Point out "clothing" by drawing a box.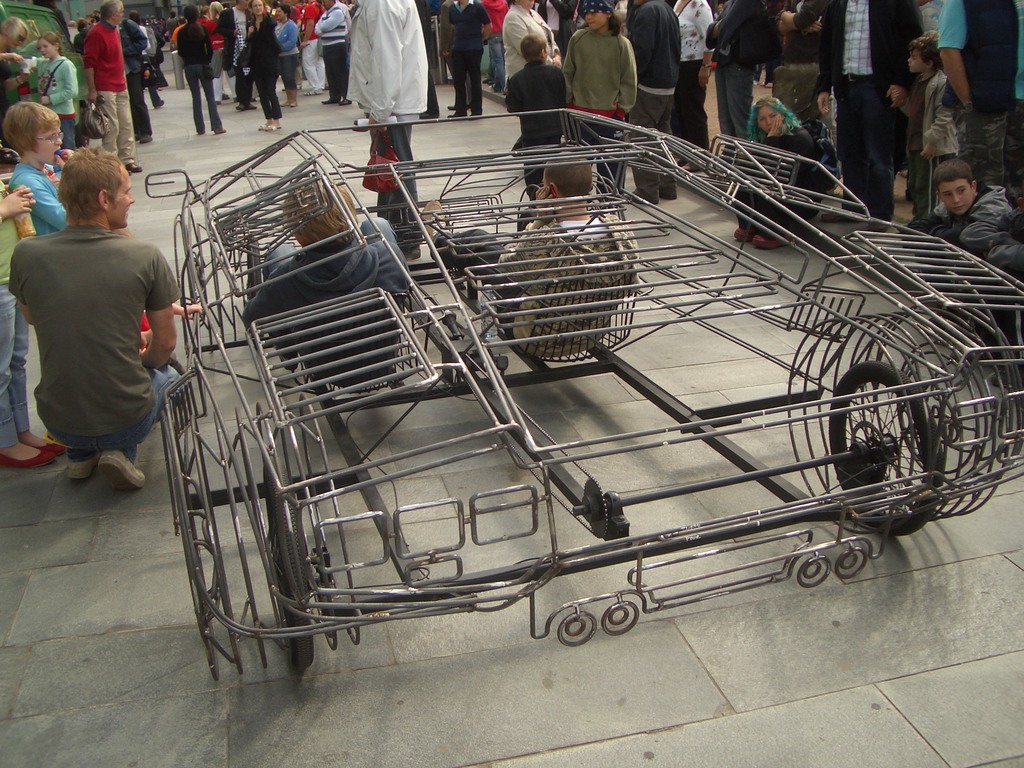
box=[900, 70, 959, 217].
